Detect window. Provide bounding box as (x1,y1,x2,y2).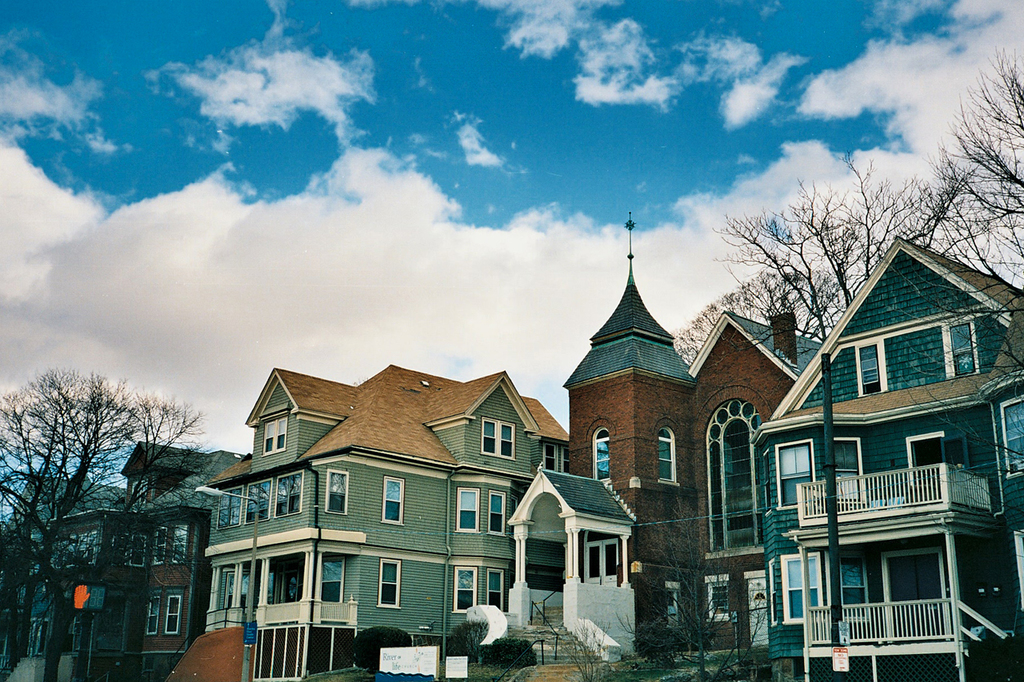
(211,490,240,528).
